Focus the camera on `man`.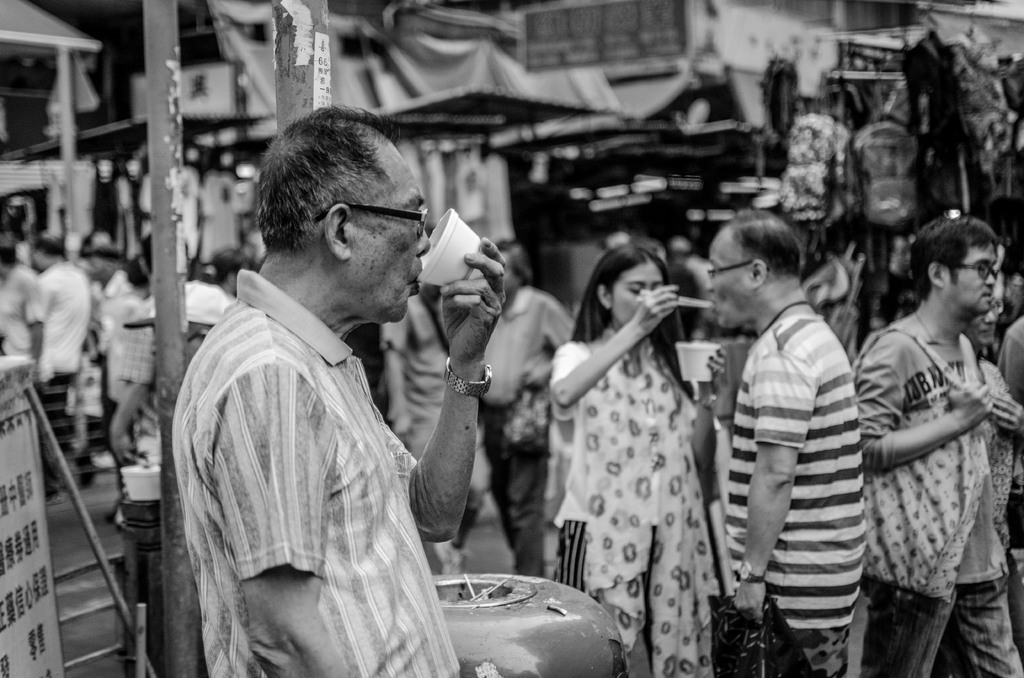
Focus region: 27, 222, 79, 451.
